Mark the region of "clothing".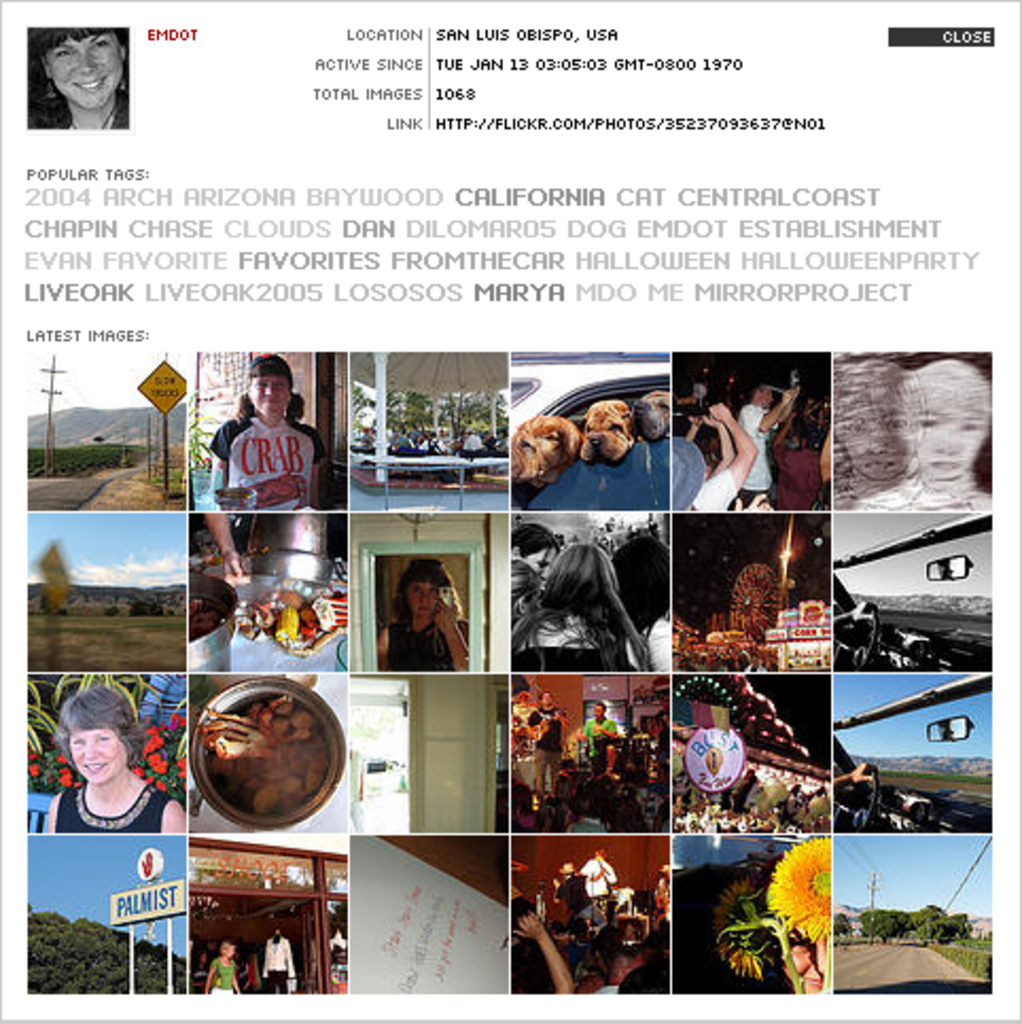
Region: crop(210, 399, 322, 536).
